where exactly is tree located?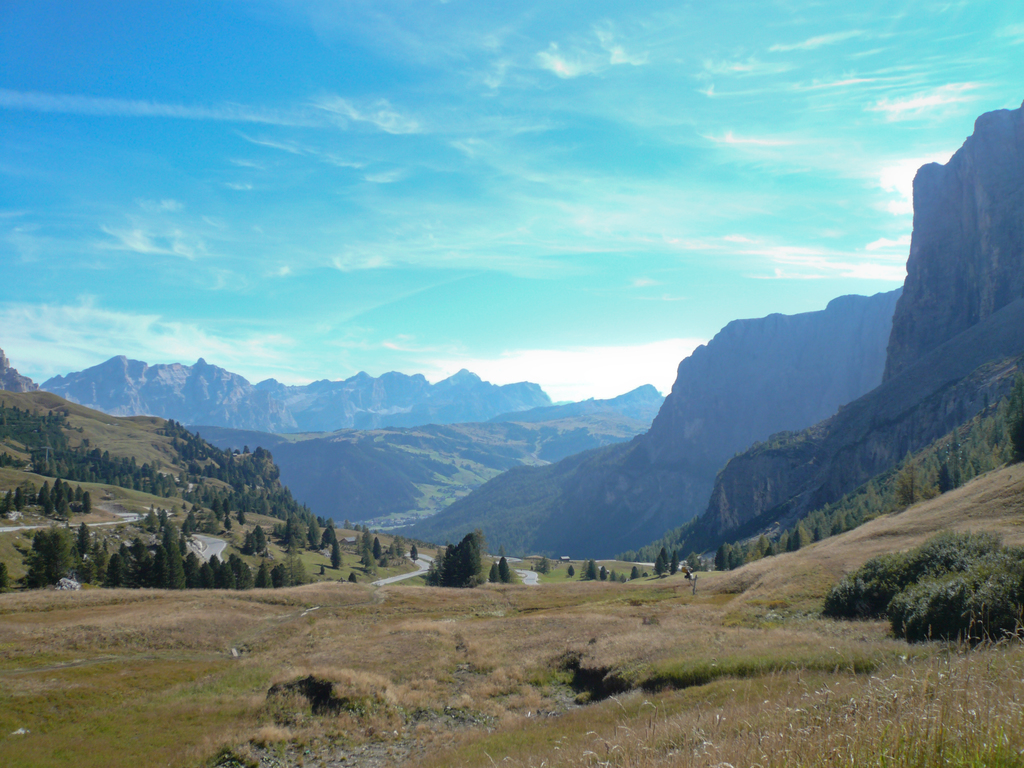
Its bounding box is rect(631, 565, 642, 580).
